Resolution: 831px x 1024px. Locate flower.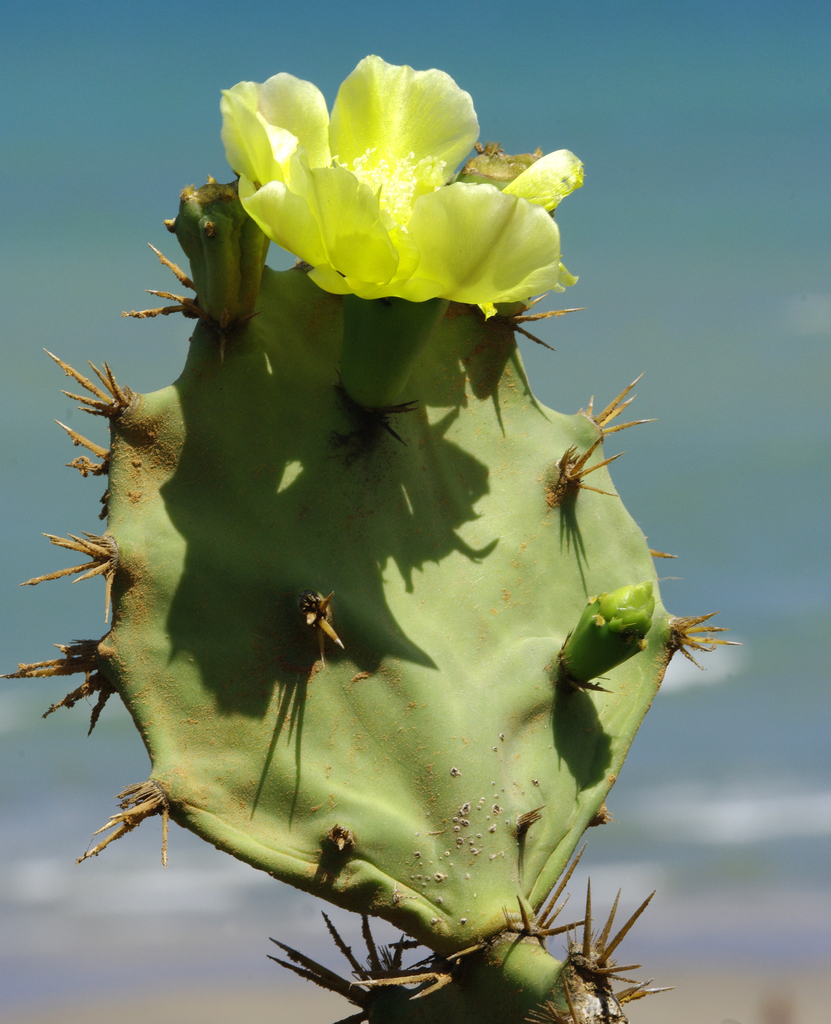
<box>210,59,570,326</box>.
